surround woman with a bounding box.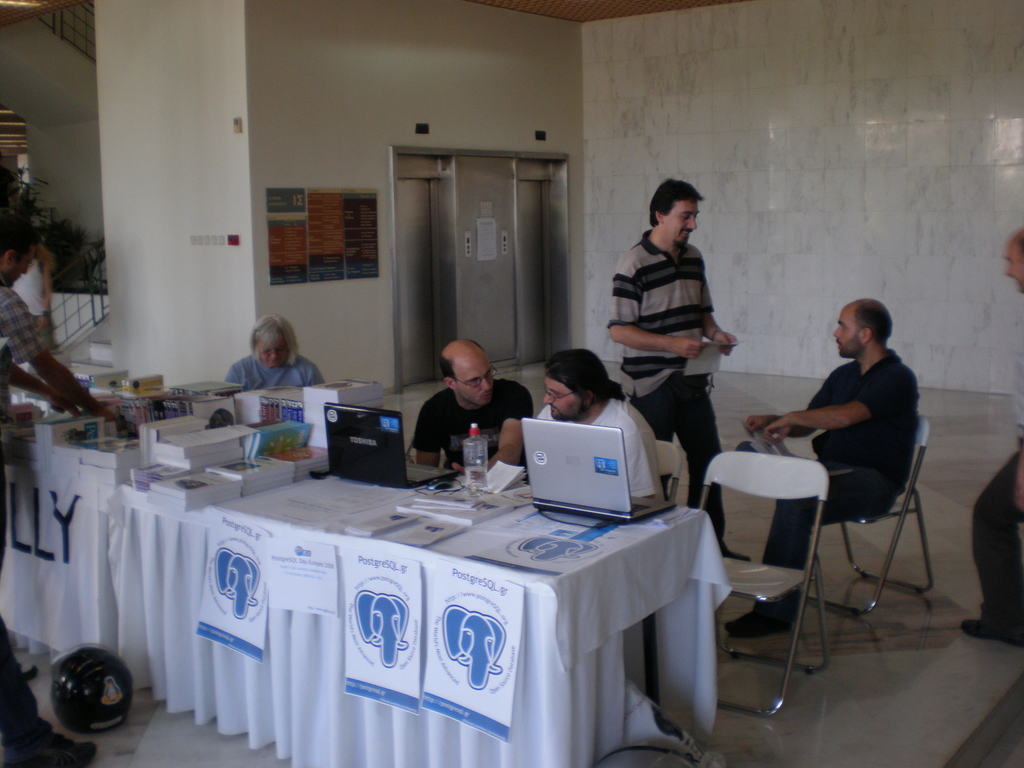
10,241,59,355.
